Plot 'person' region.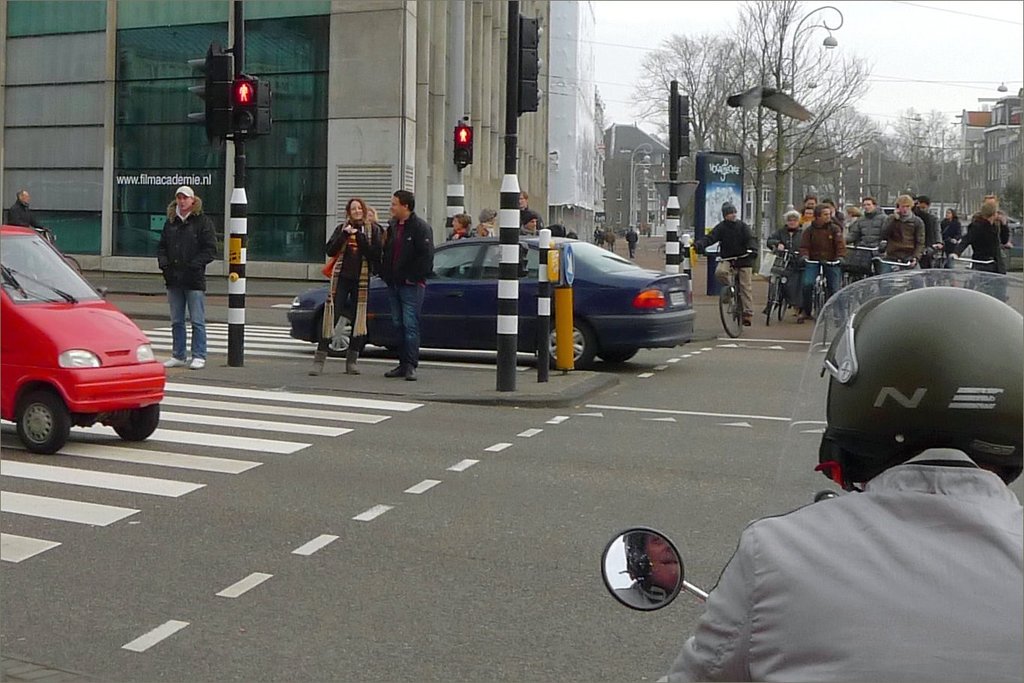
Plotted at x1=807, y1=197, x2=814, y2=204.
